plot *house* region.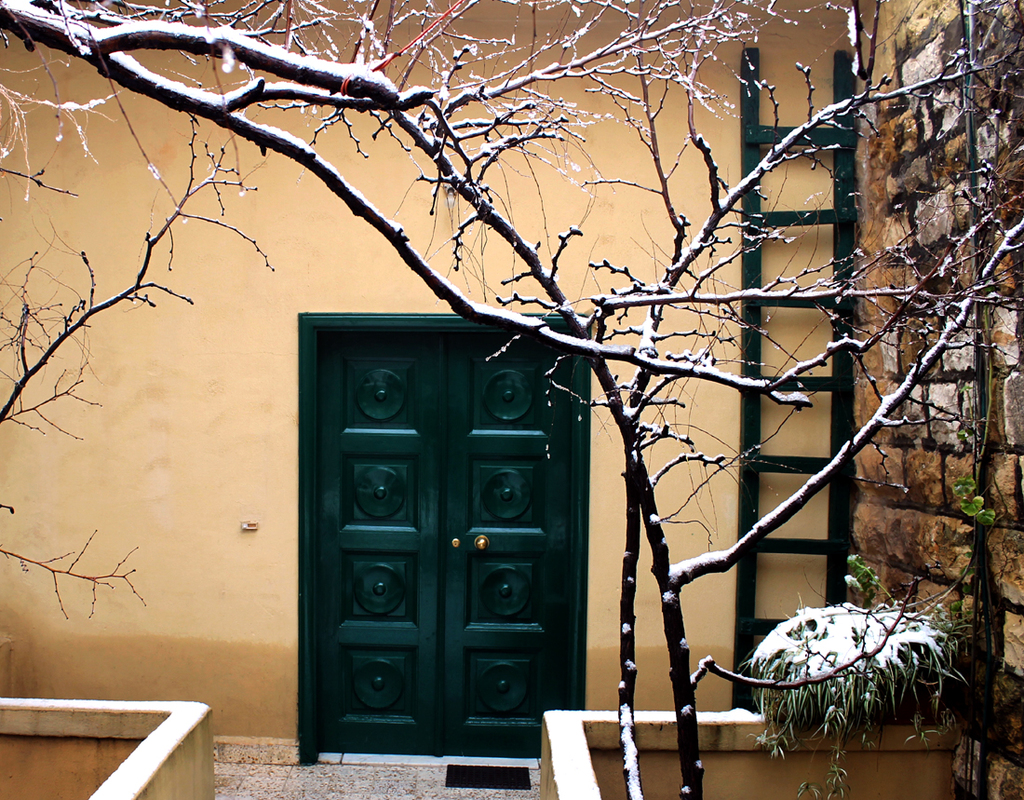
Plotted at bbox=[0, 3, 1023, 799].
